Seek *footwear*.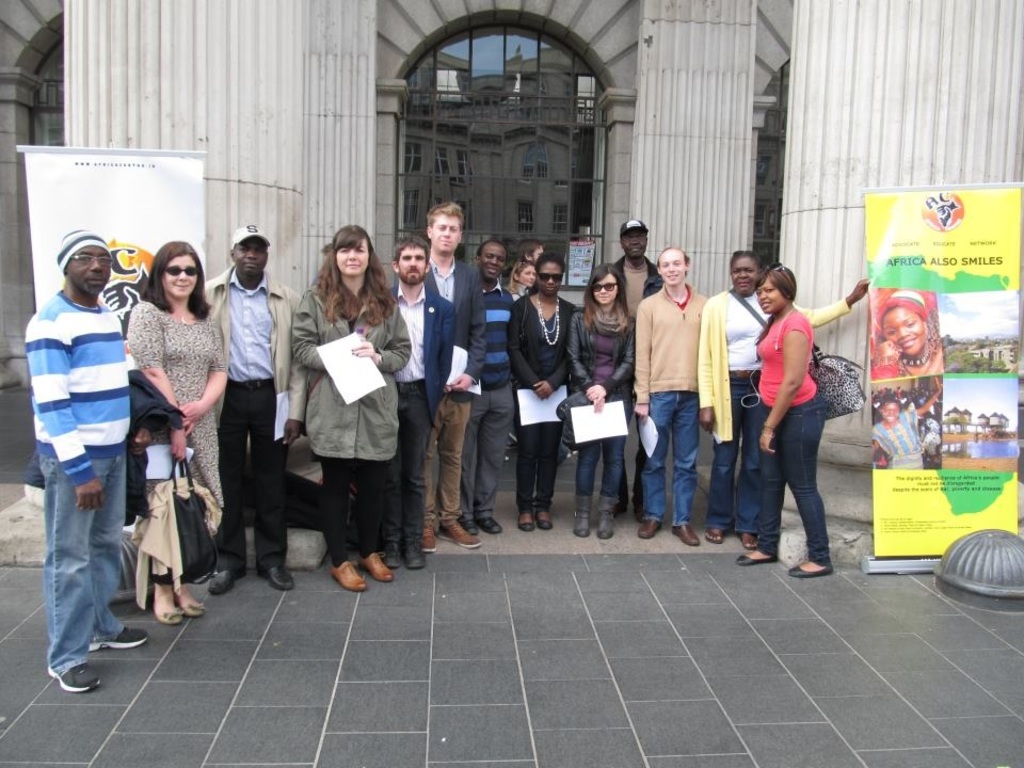
Rect(404, 538, 425, 575).
